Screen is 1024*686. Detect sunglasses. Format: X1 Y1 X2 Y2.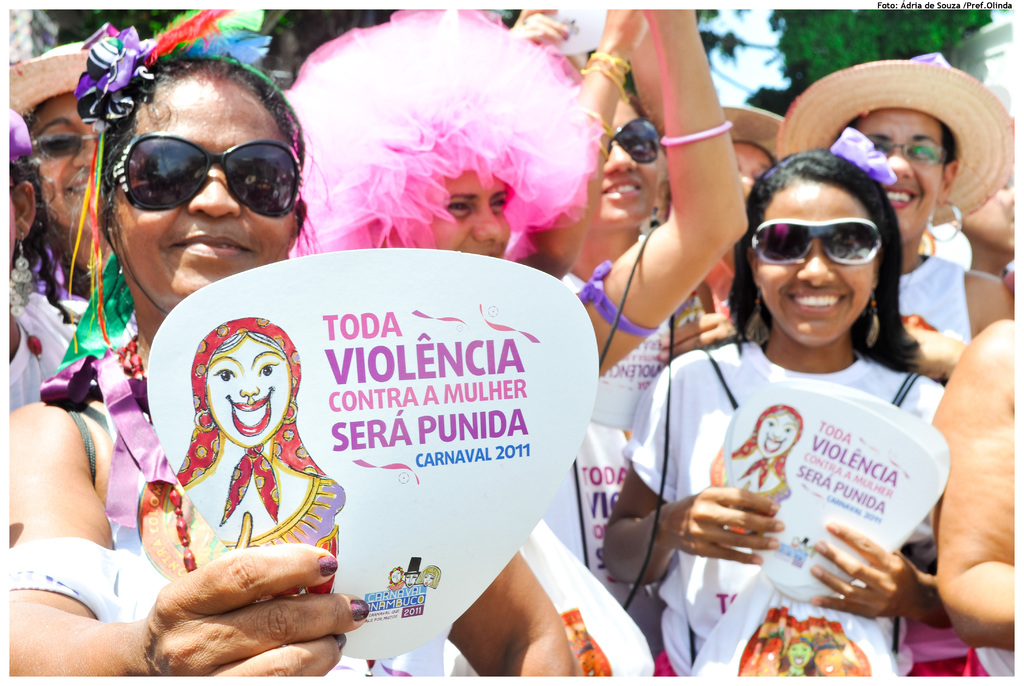
107 134 301 217.
